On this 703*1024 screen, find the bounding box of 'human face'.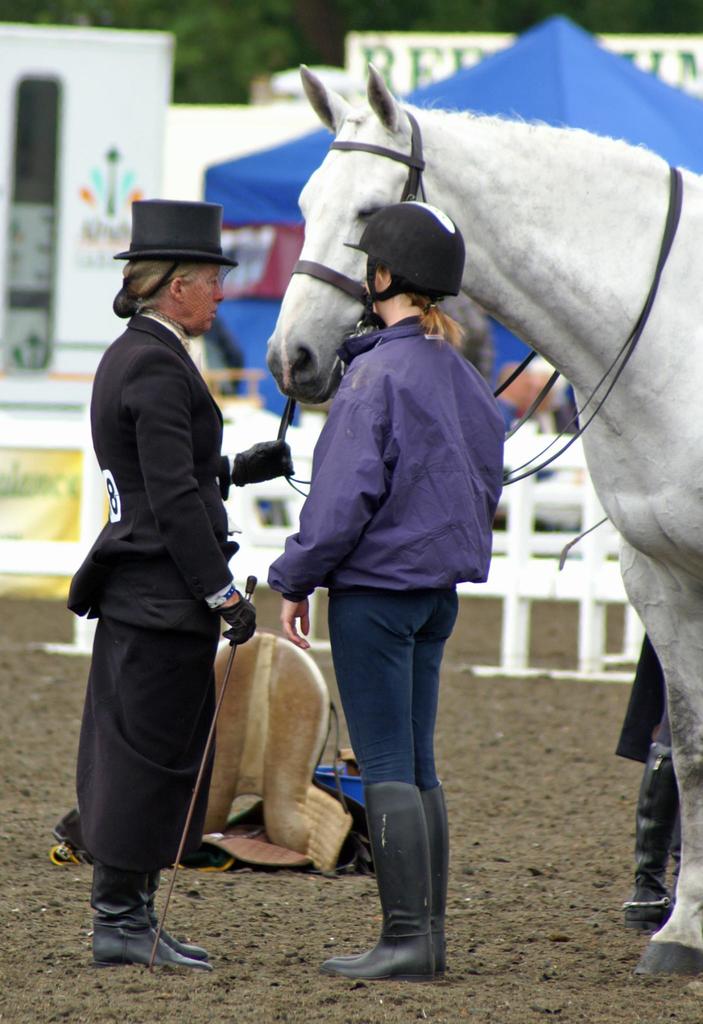
Bounding box: (x1=184, y1=265, x2=230, y2=331).
